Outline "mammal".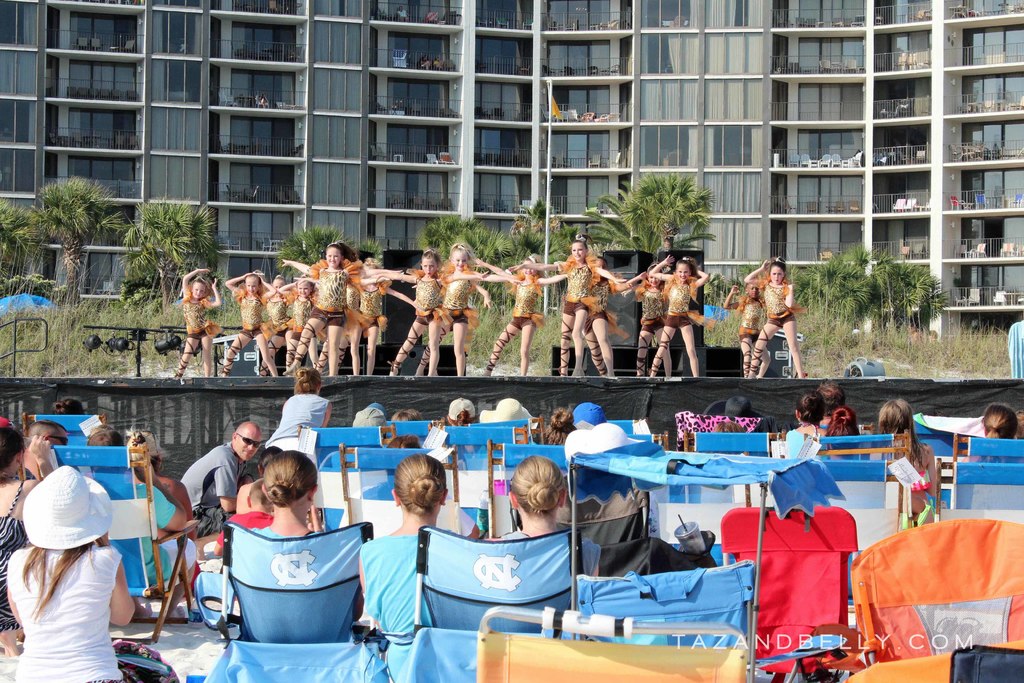
Outline: bbox=[576, 402, 607, 427].
